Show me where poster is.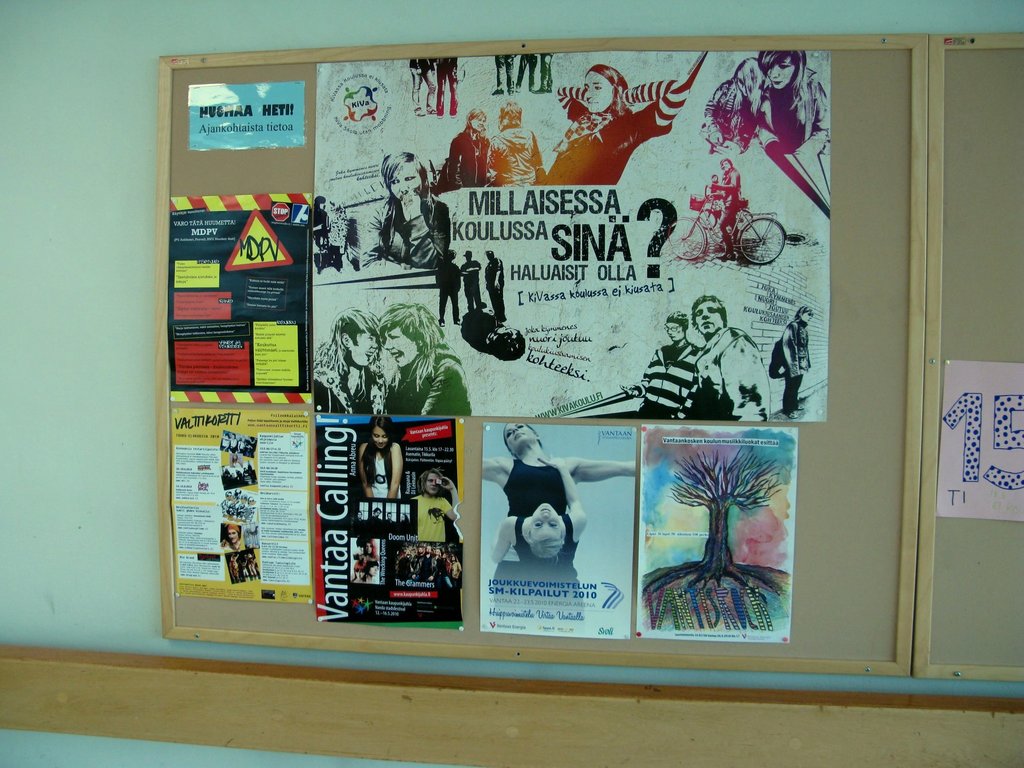
poster is at crop(165, 193, 309, 406).
